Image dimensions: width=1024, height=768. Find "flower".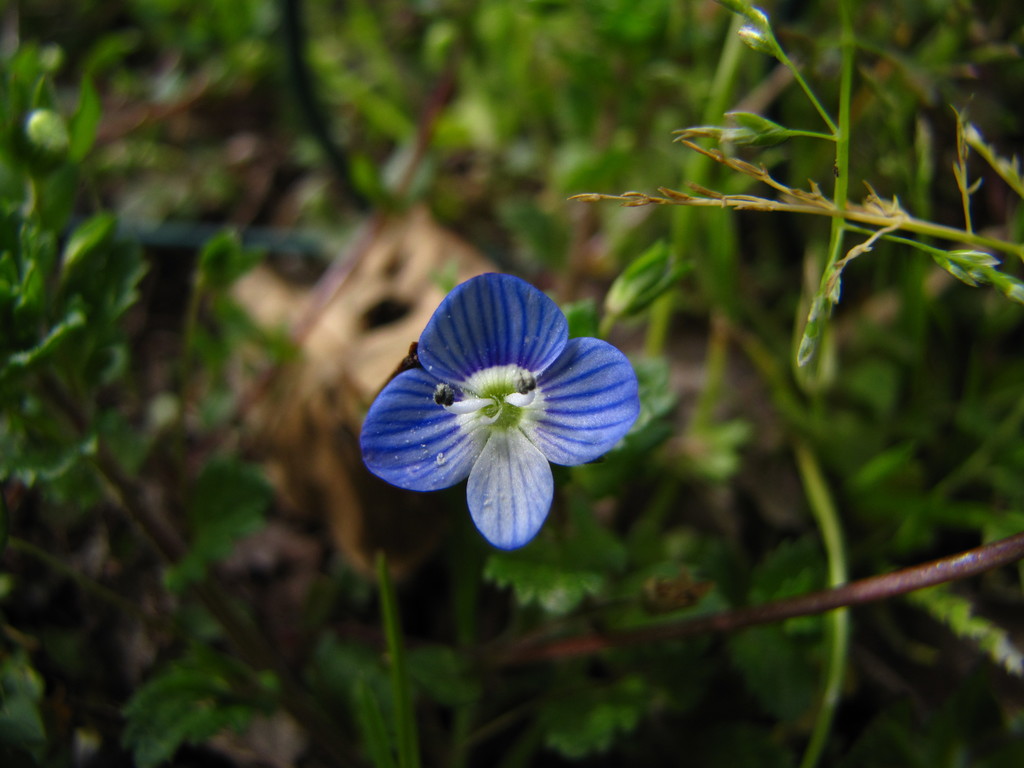
box=[362, 275, 641, 543].
